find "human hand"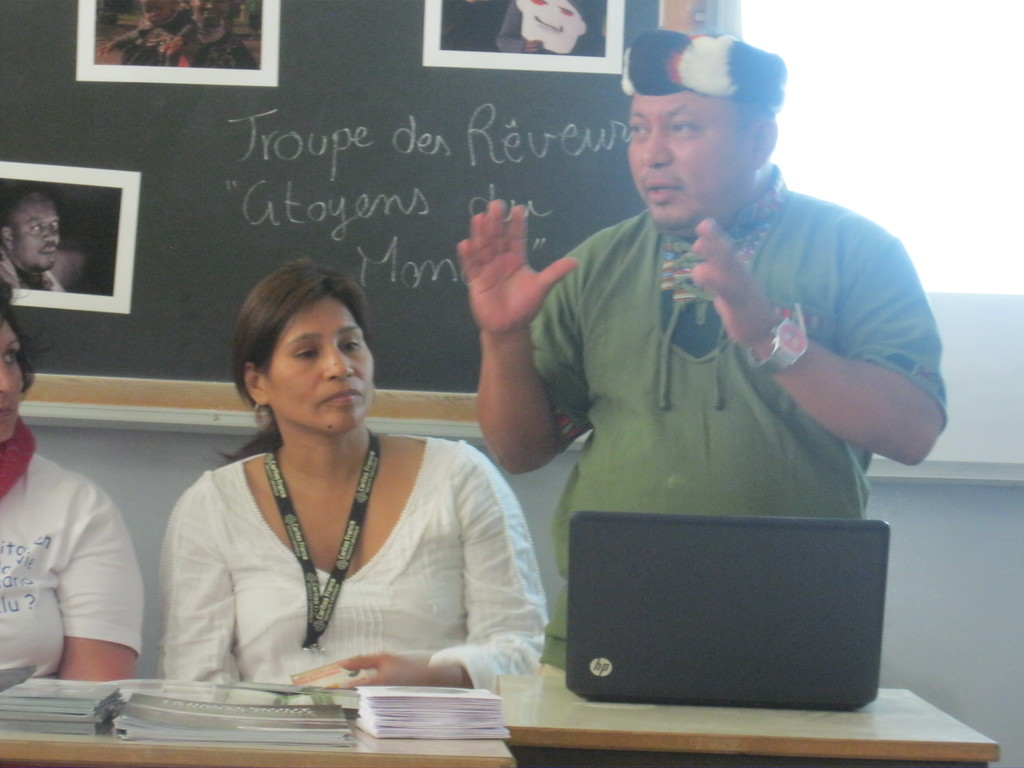
rect(170, 38, 182, 59)
